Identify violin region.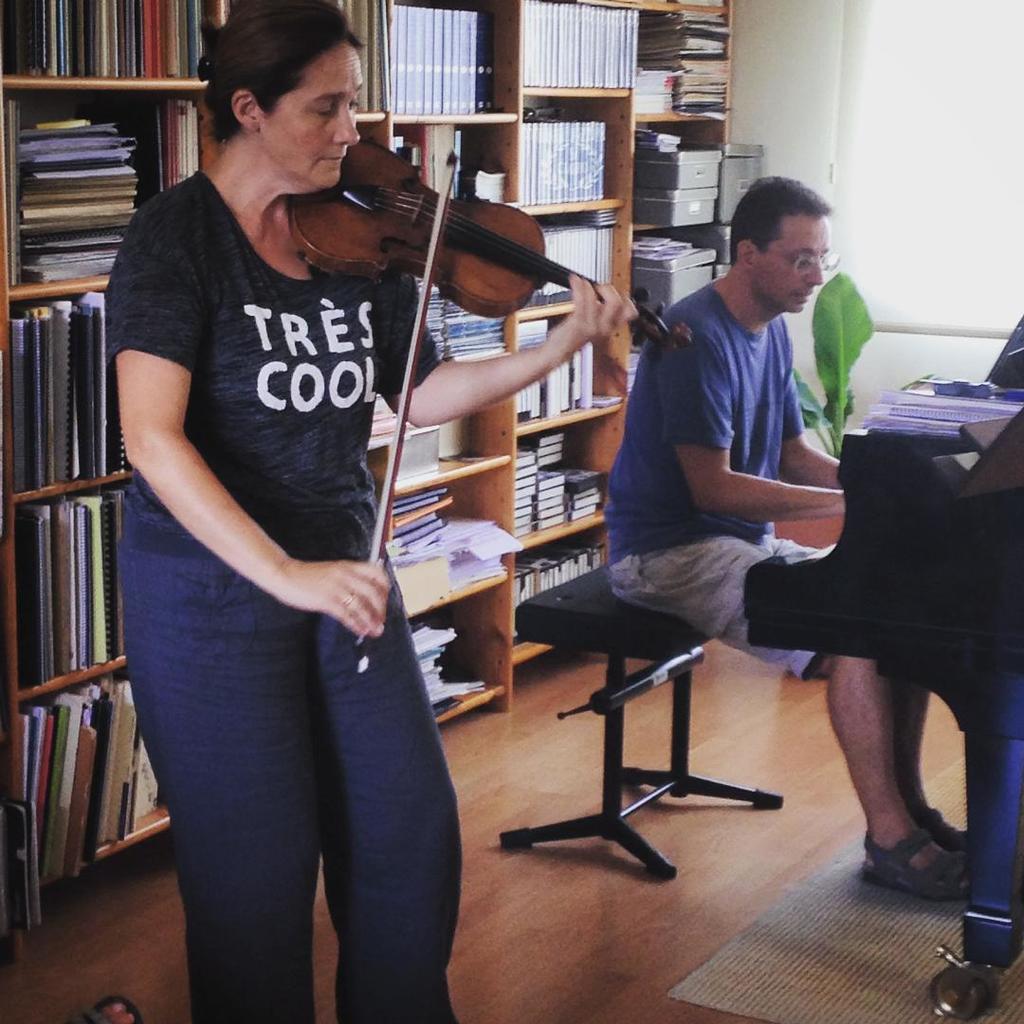
Region: (left=272, top=122, right=693, bottom=680).
